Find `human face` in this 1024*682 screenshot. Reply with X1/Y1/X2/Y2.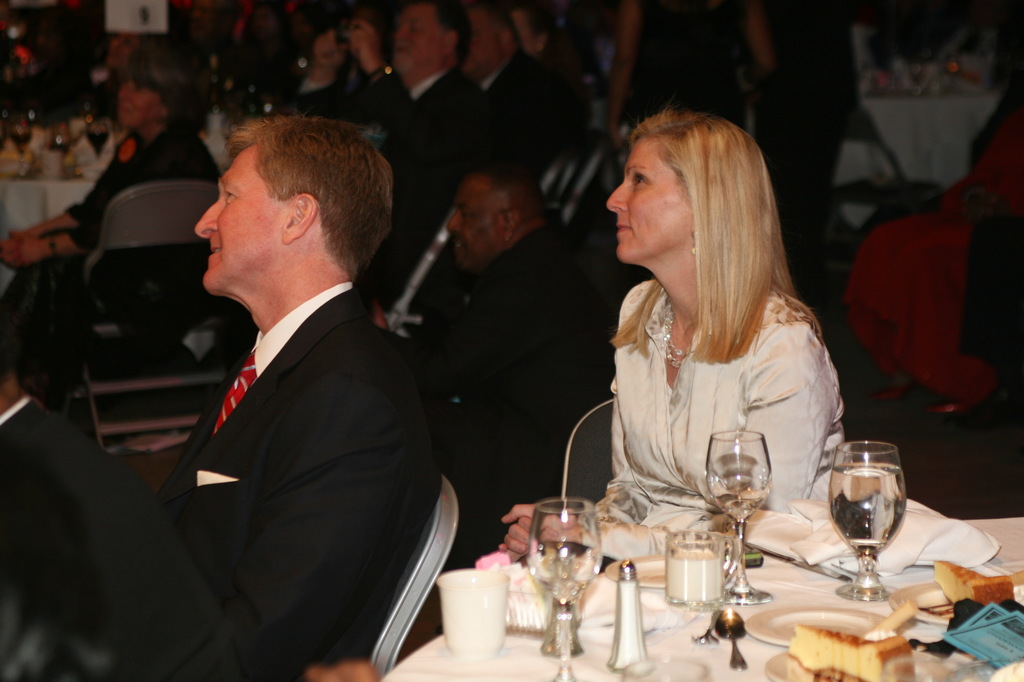
116/69/157/125.
